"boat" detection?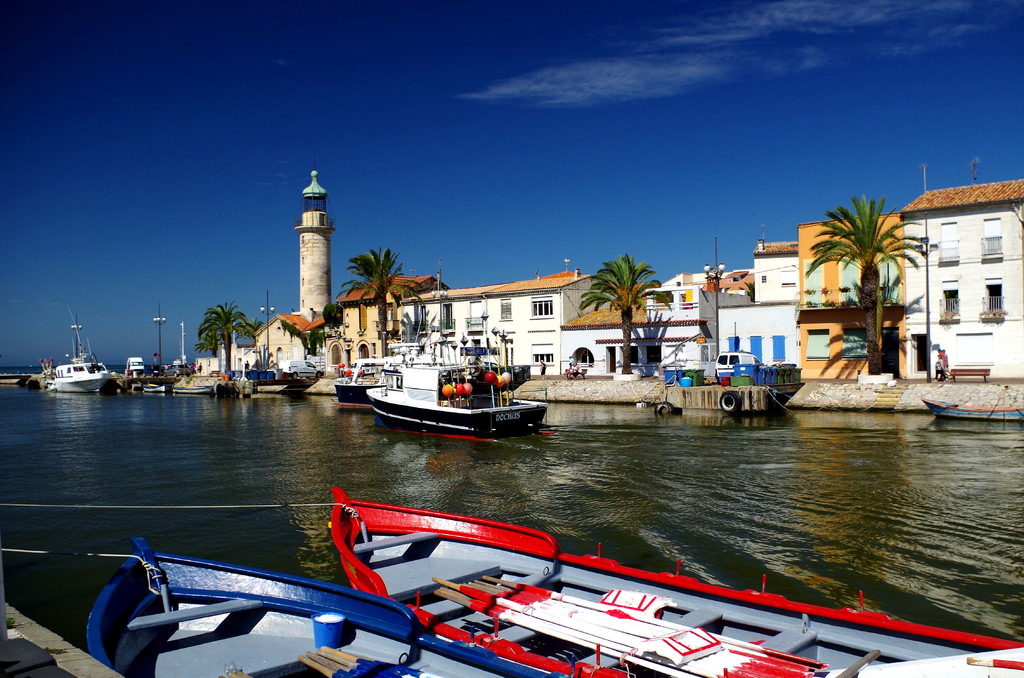
(x1=48, y1=296, x2=115, y2=393)
